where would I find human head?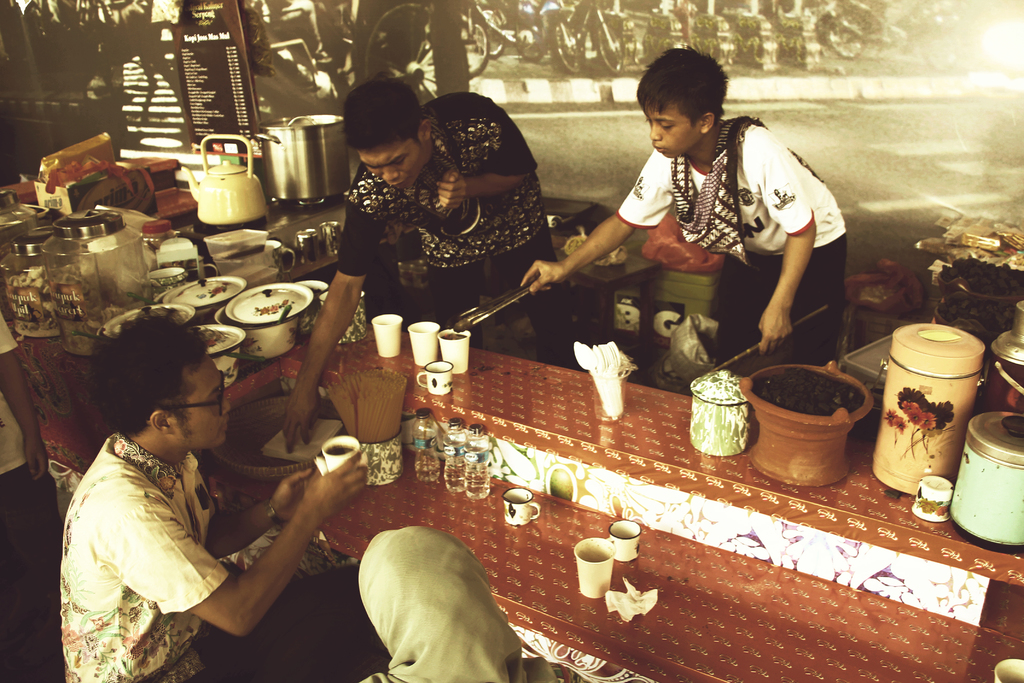
At (89, 315, 230, 448).
